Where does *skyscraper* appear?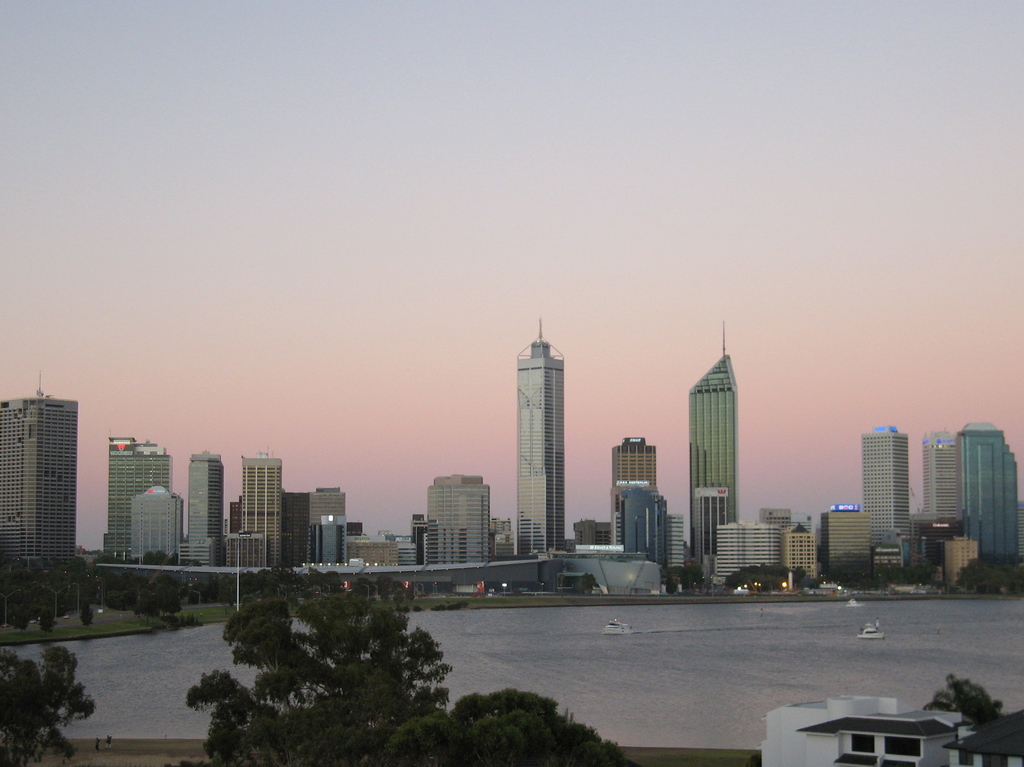
Appears at rect(624, 485, 666, 565).
